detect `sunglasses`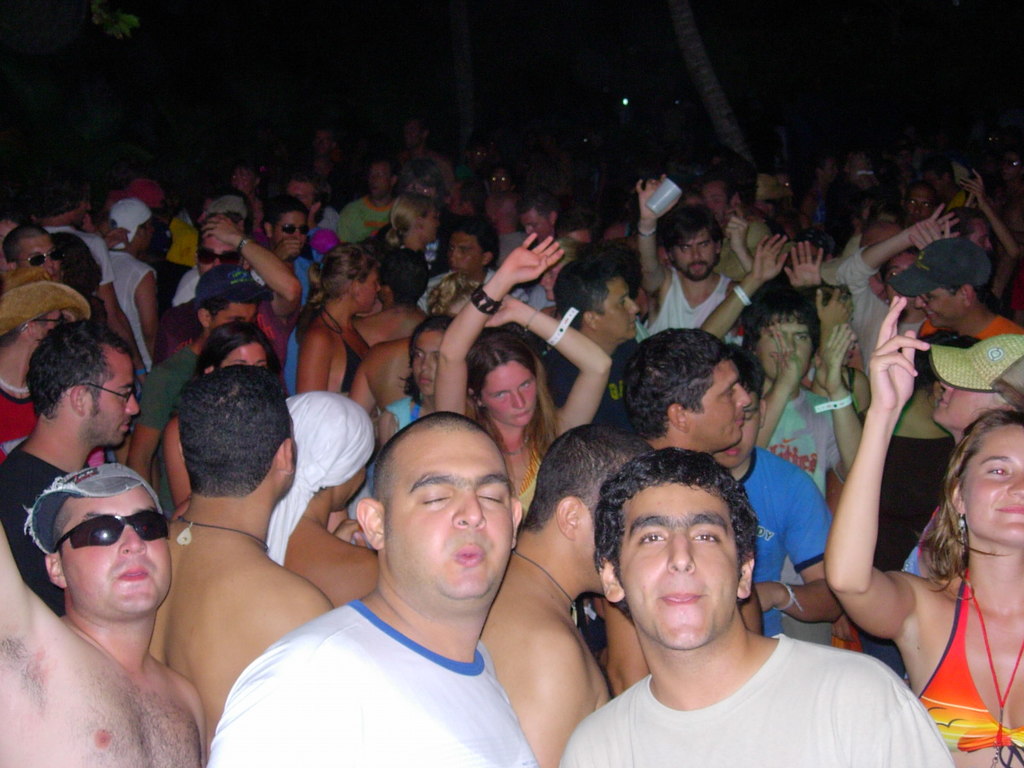
{"x1": 52, "y1": 511, "x2": 169, "y2": 553}
